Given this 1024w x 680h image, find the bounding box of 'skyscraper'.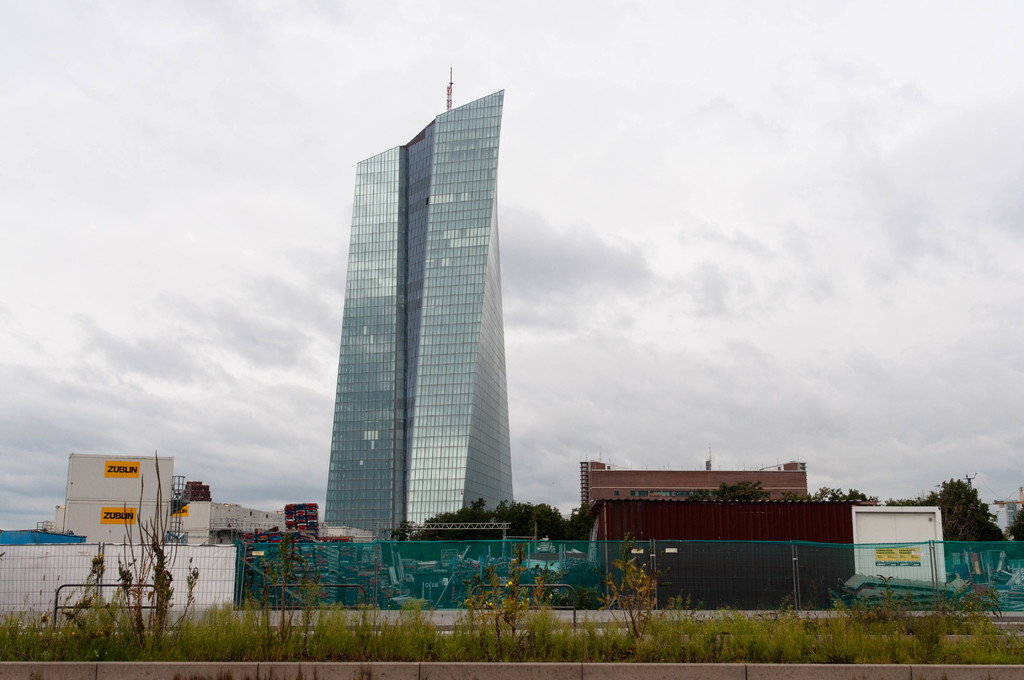
bbox=(309, 58, 541, 568).
